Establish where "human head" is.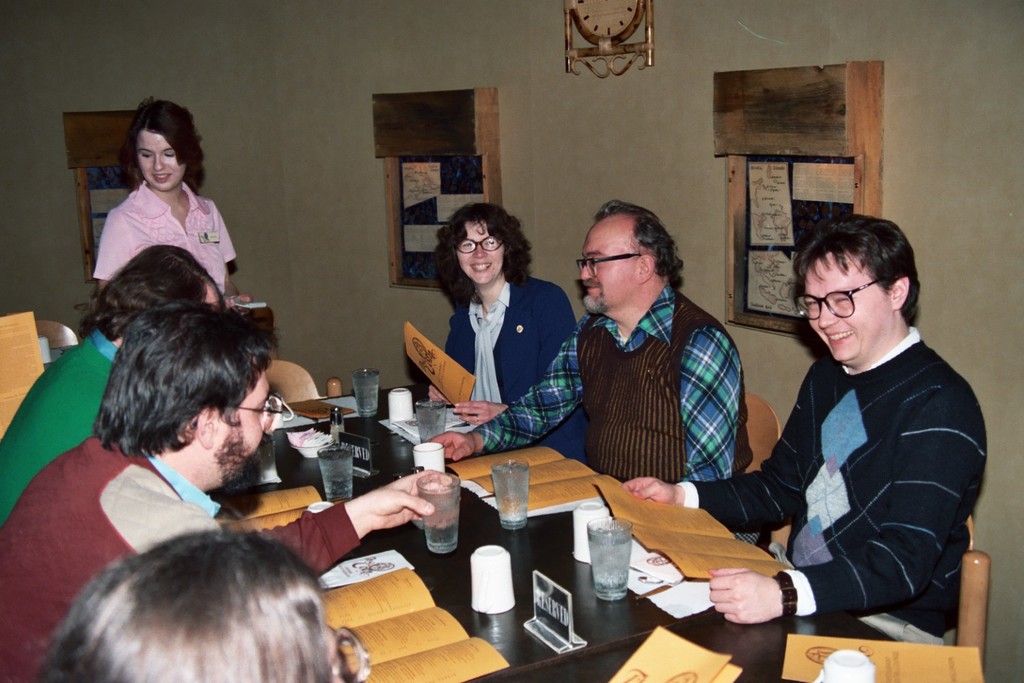
Established at Rect(787, 214, 922, 364).
